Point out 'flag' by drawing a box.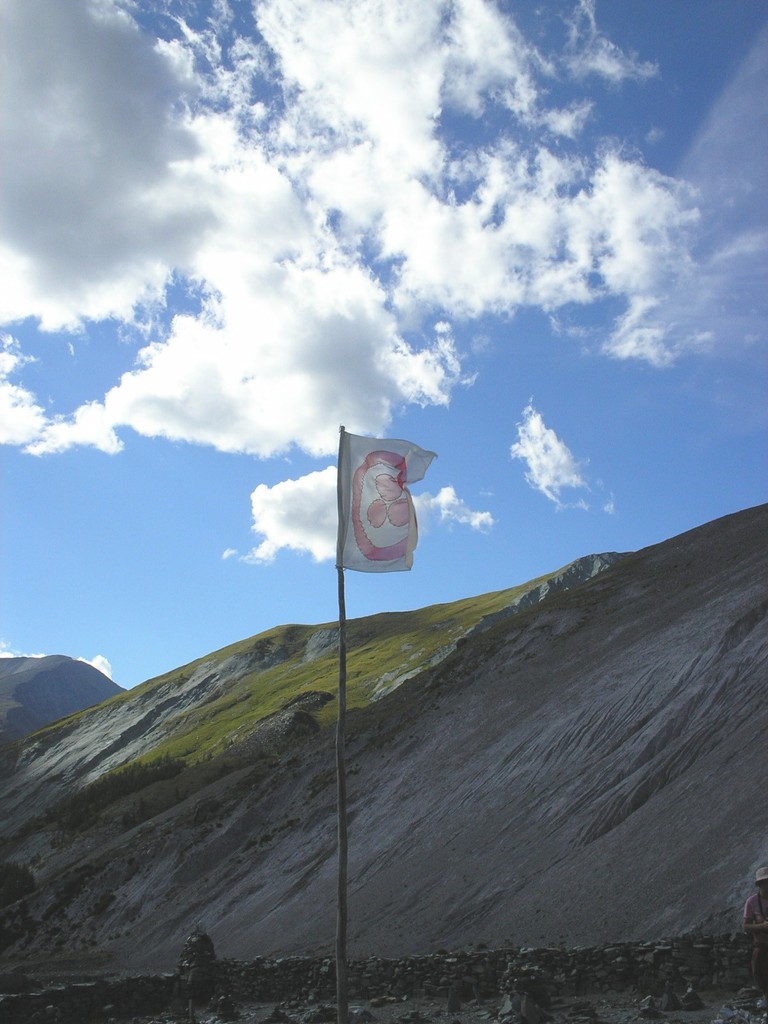
332,446,435,583.
